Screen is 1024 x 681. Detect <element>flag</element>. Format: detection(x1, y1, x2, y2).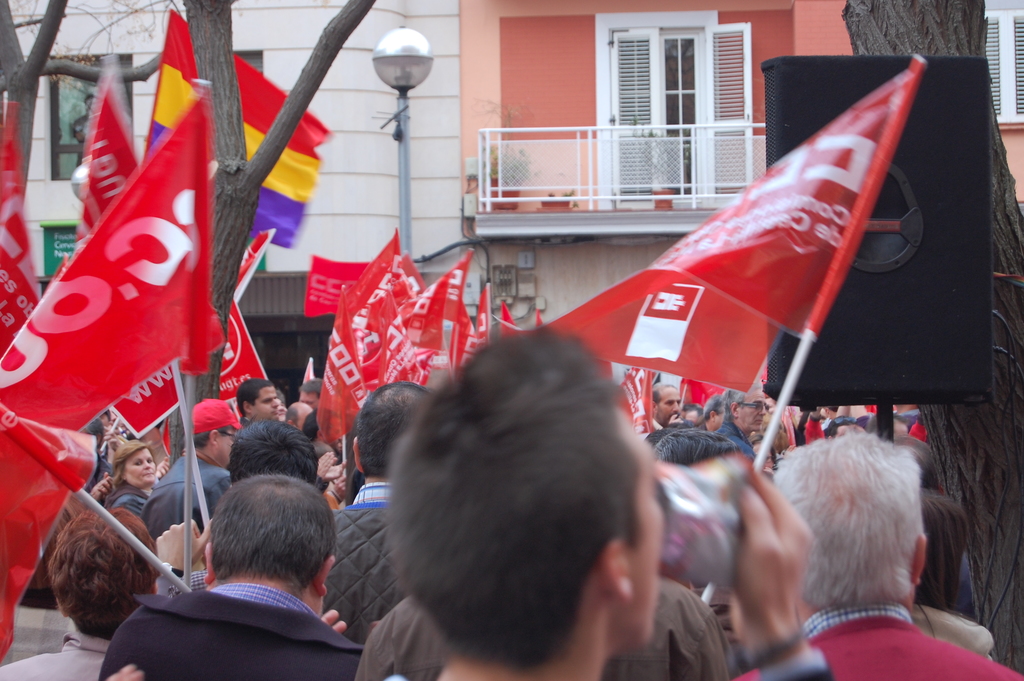
detection(408, 247, 487, 366).
